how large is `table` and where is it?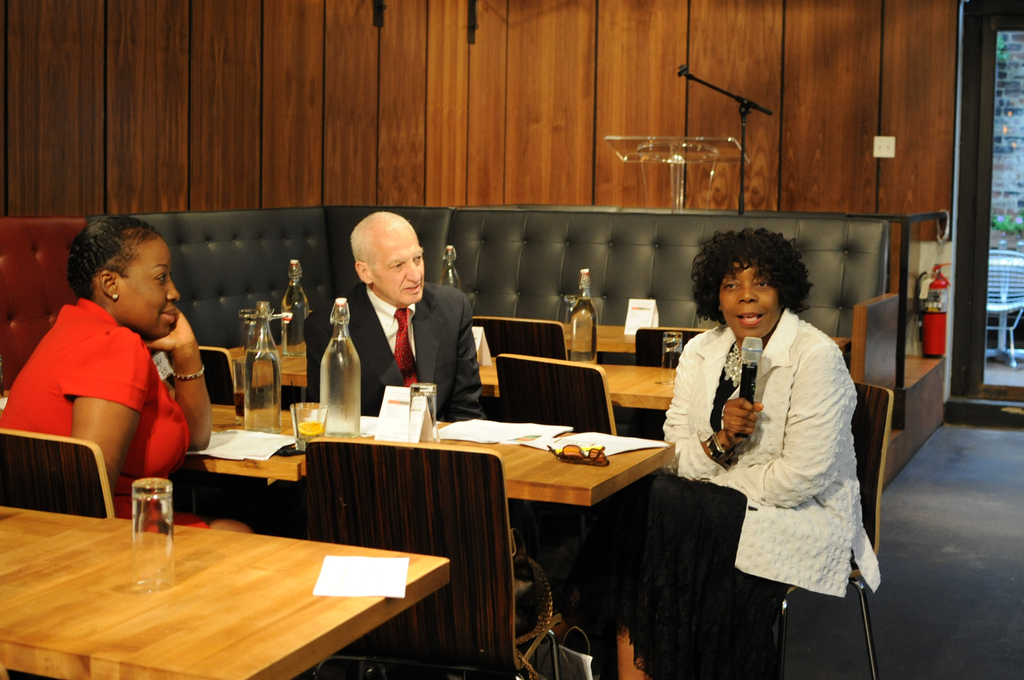
Bounding box: pyautogui.locateOnScreen(175, 397, 686, 679).
